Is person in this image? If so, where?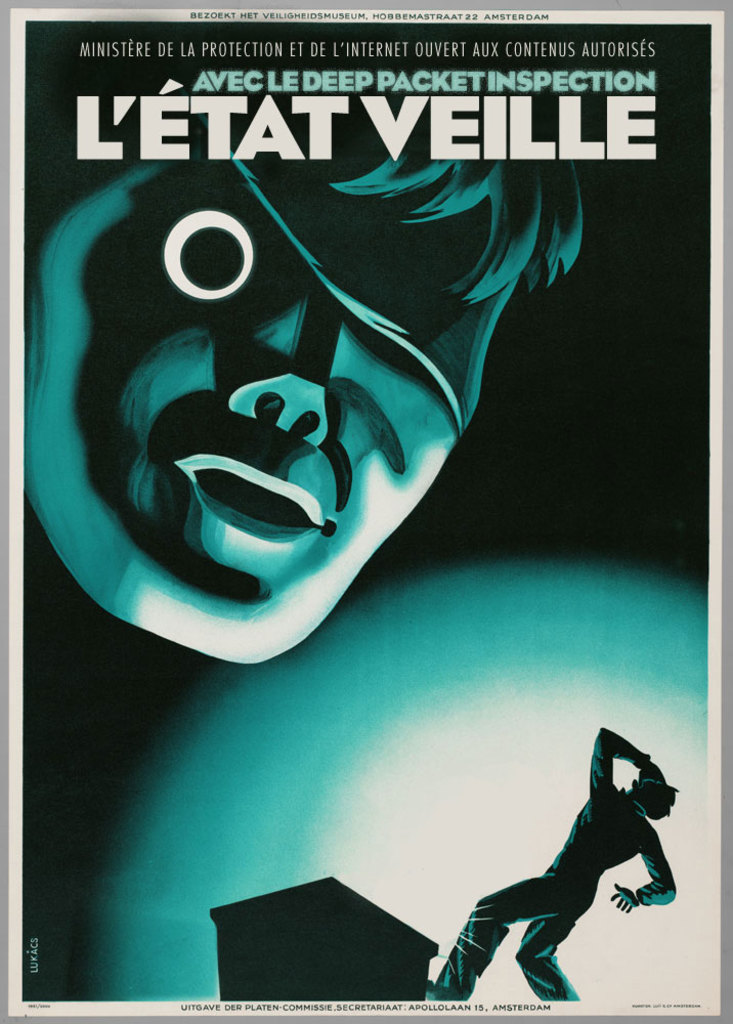
Yes, at {"x1": 19, "y1": 81, "x2": 580, "y2": 665}.
